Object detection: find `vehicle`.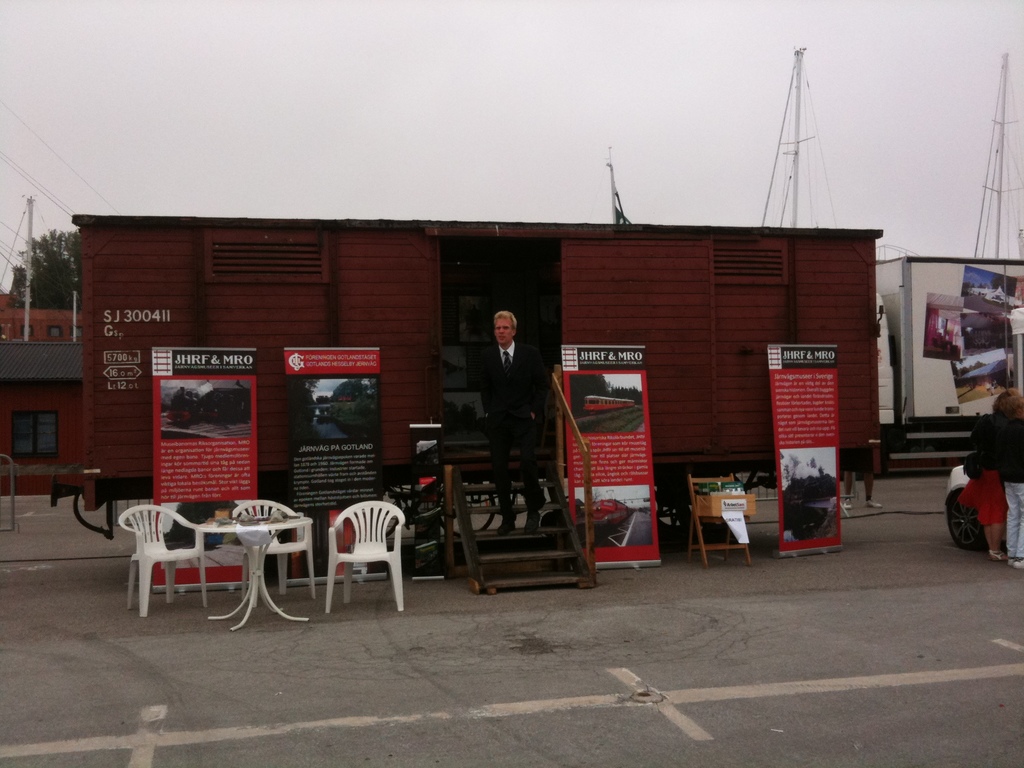
[938,444,1014,551].
